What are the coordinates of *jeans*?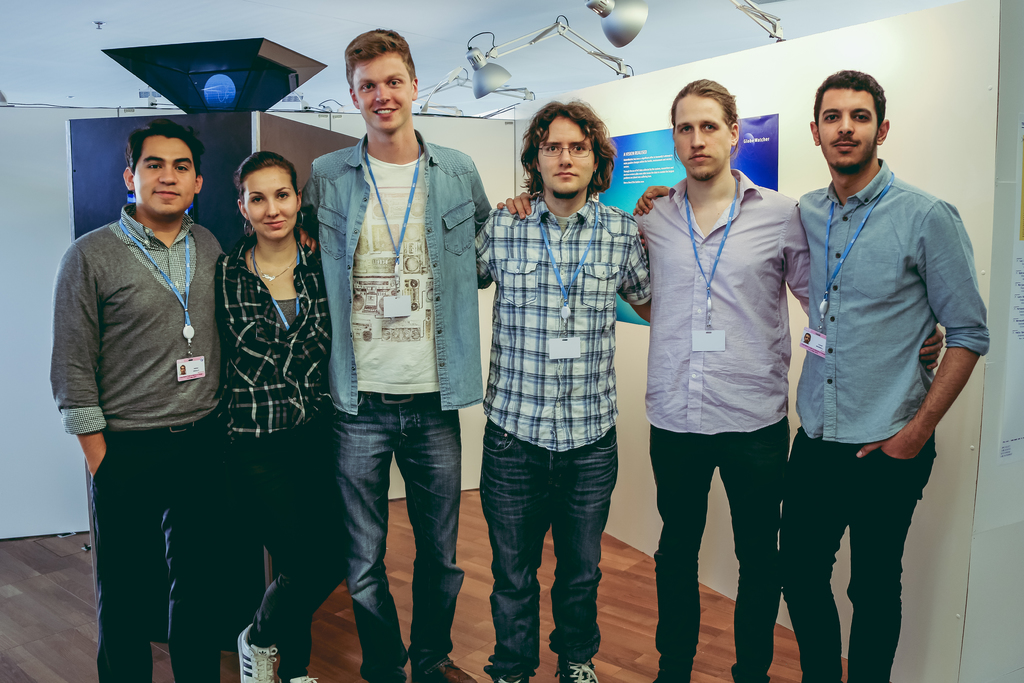
(333,390,464,678).
